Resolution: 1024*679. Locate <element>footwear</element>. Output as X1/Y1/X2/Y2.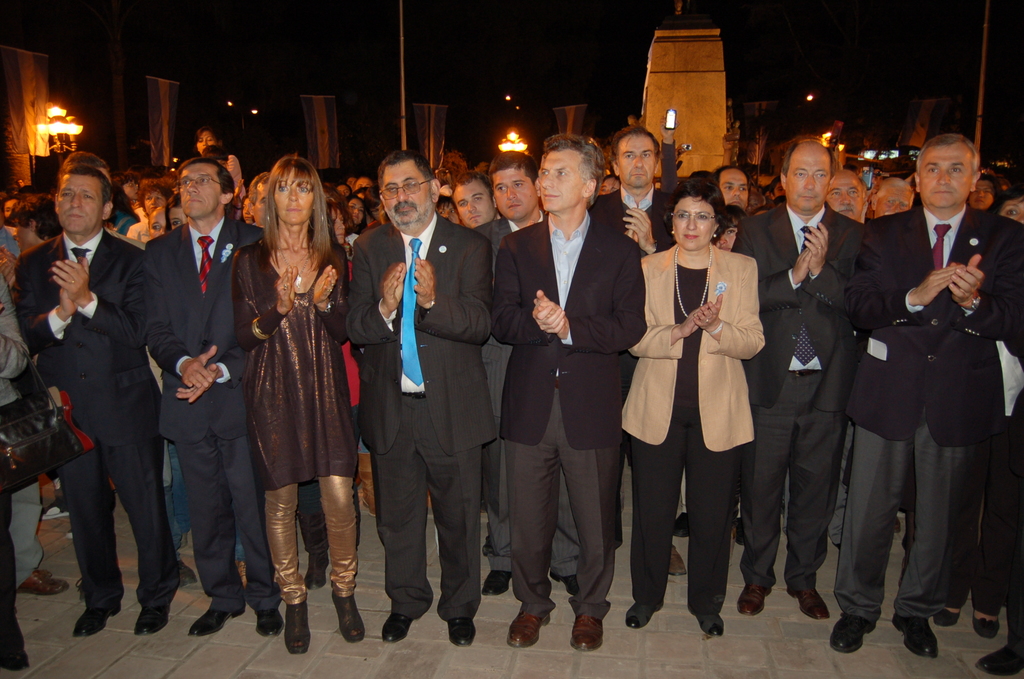
895/516/902/534.
